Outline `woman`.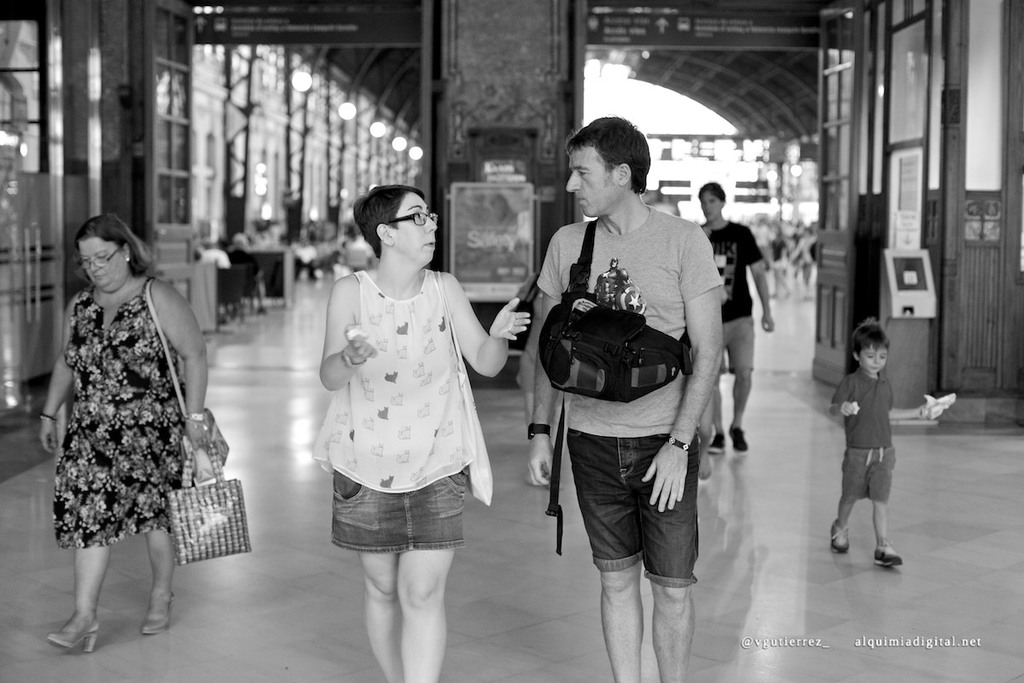
Outline: Rect(305, 187, 498, 678).
